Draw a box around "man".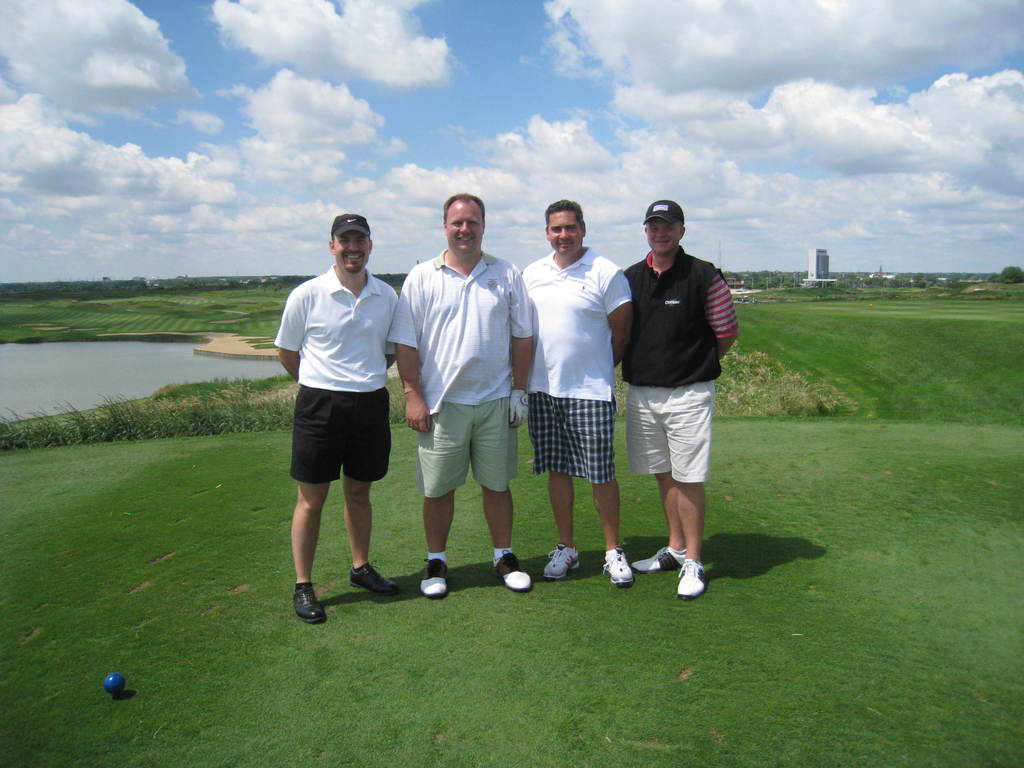
select_region(520, 198, 632, 588).
